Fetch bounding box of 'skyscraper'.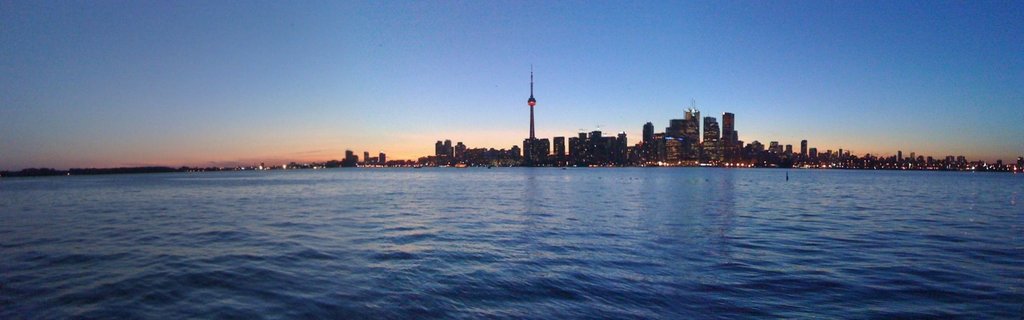
Bbox: crop(455, 141, 467, 157).
